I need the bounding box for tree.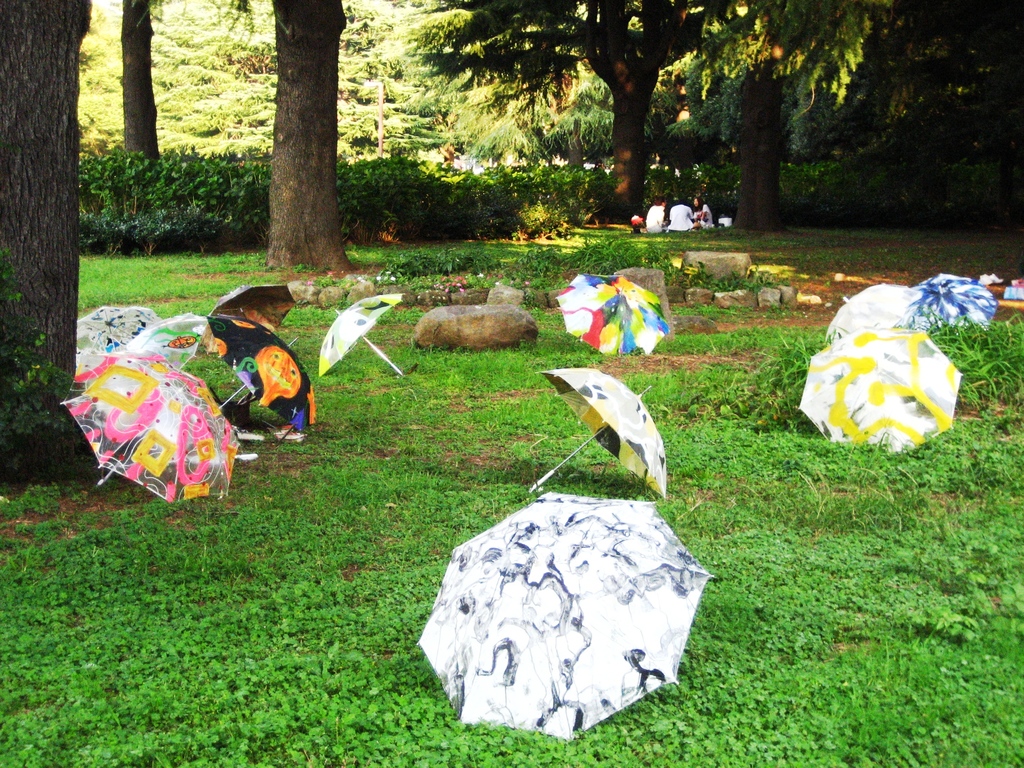
Here it is: box=[417, 4, 883, 216].
